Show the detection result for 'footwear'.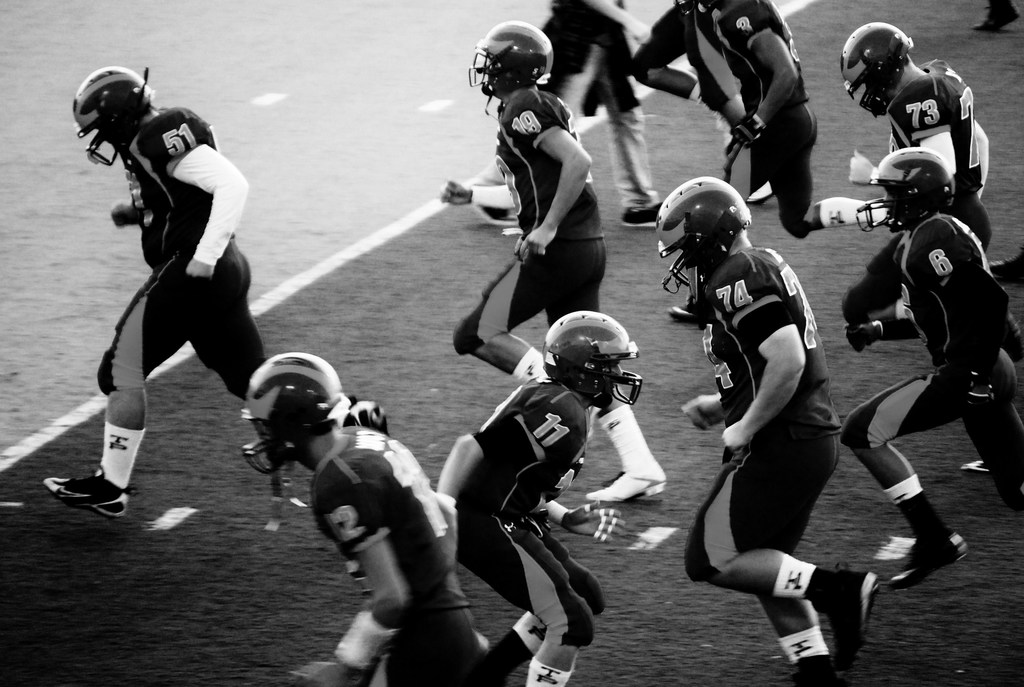
pyautogui.locateOnScreen(881, 531, 975, 584).
